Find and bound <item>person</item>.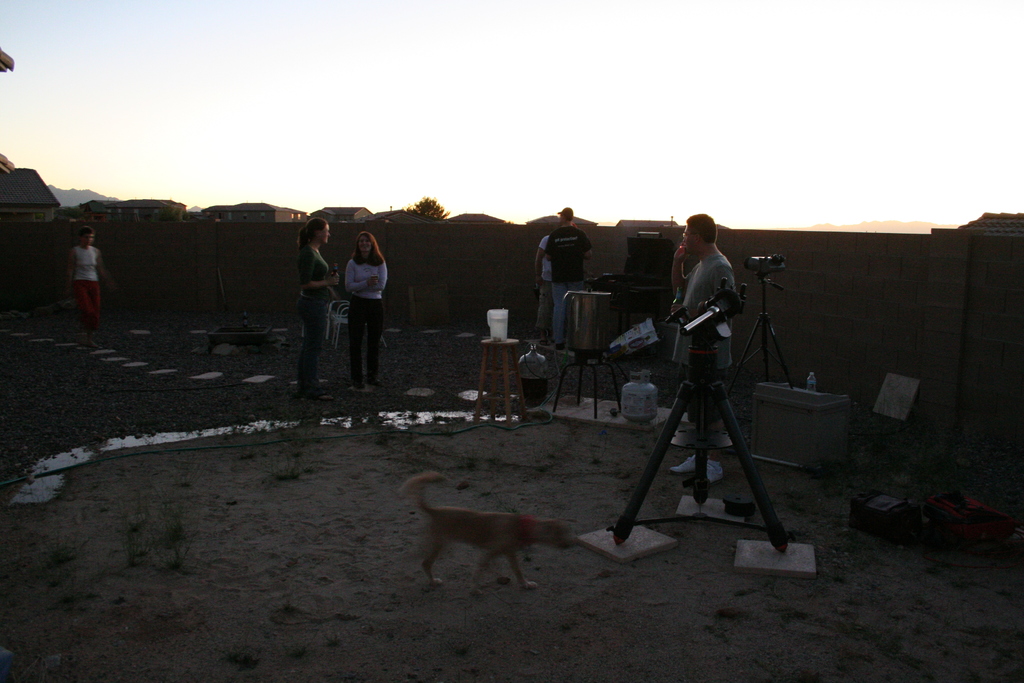
Bound: 671 210 735 488.
